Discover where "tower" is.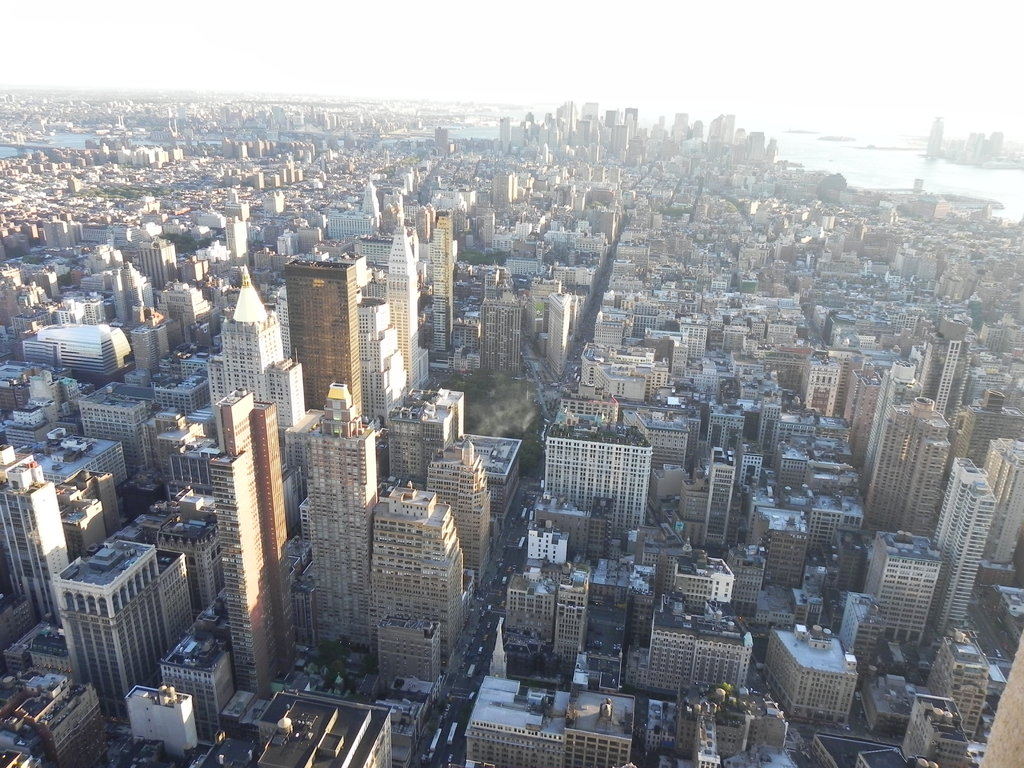
Discovered at x1=923, y1=468, x2=981, y2=657.
